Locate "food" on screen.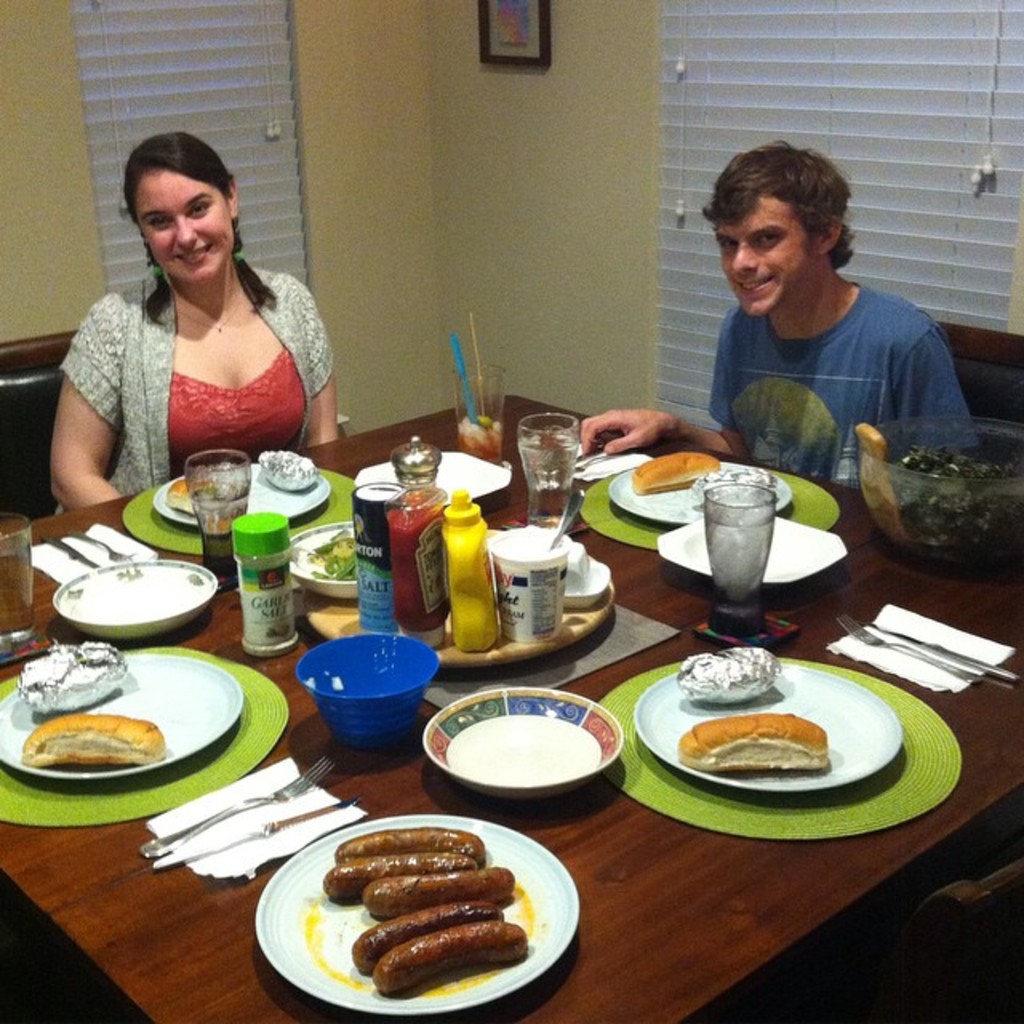
On screen at region(24, 632, 150, 712).
